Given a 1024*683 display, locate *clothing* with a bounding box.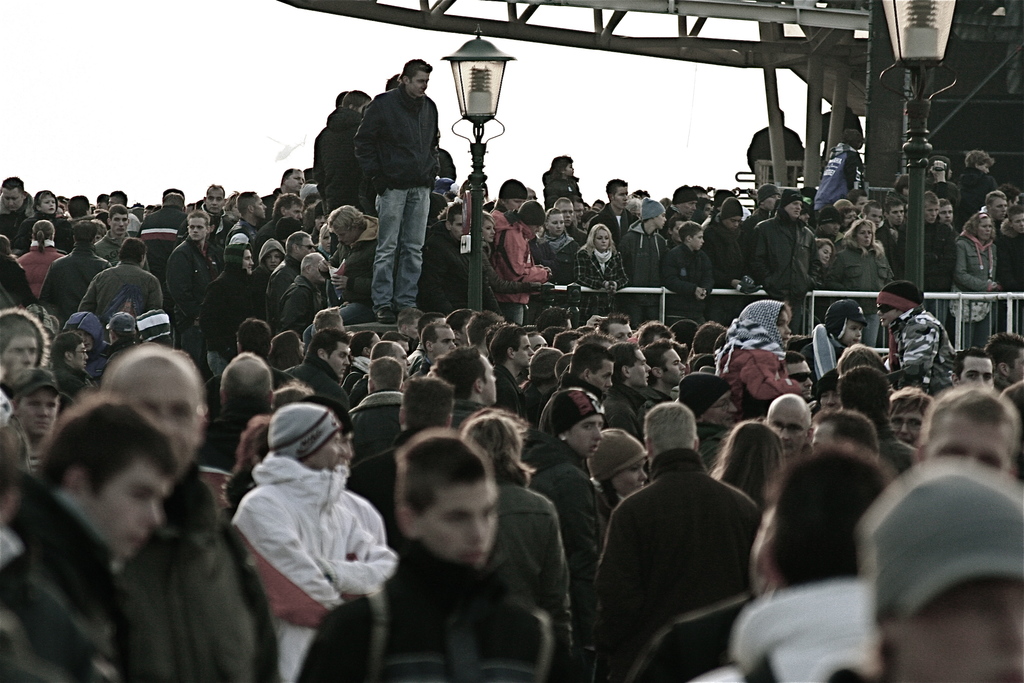
Located: (627, 225, 668, 281).
